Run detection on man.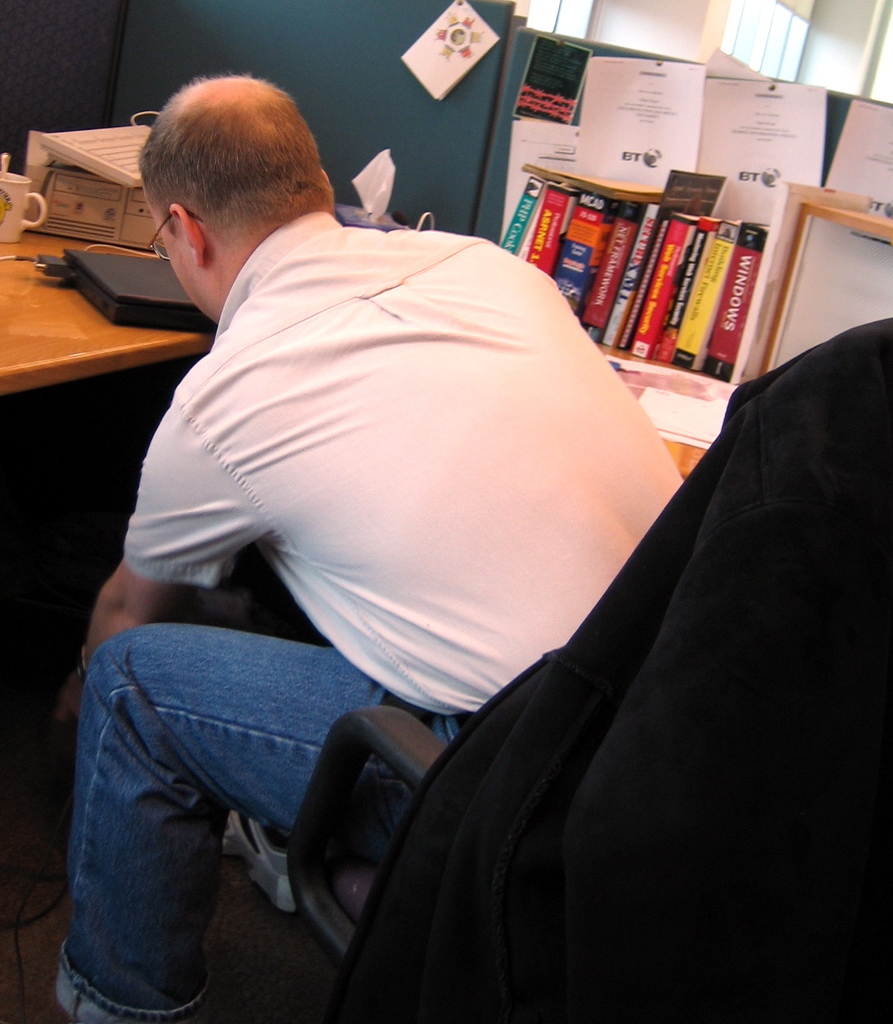
Result: {"x1": 46, "y1": 69, "x2": 686, "y2": 985}.
